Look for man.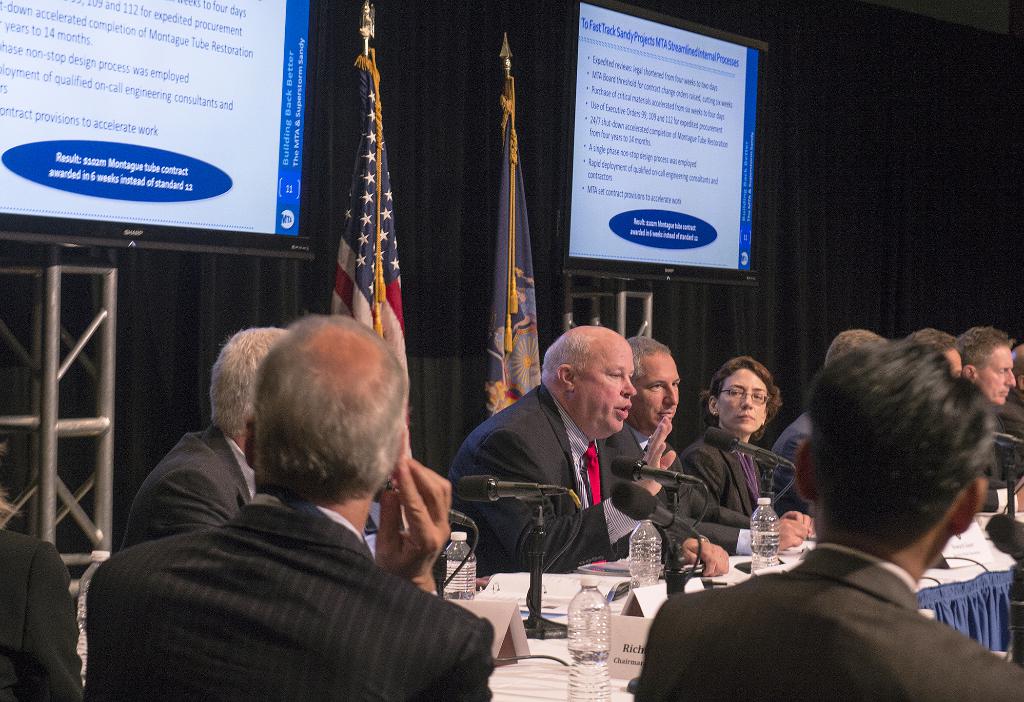
Found: 771/329/885/514.
